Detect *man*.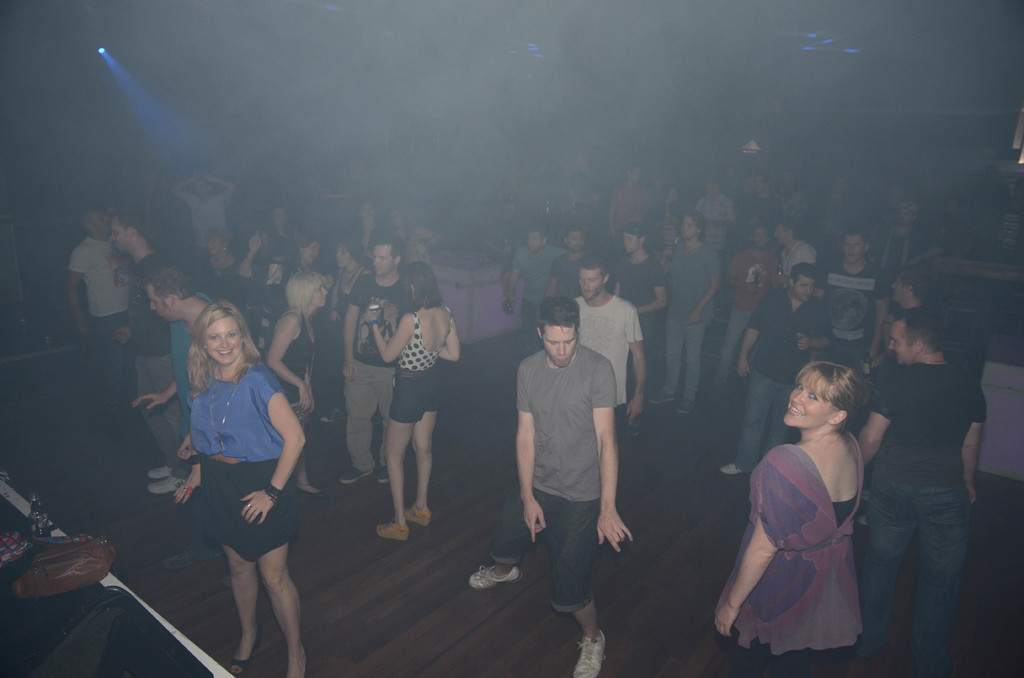
Detected at (357,200,383,263).
